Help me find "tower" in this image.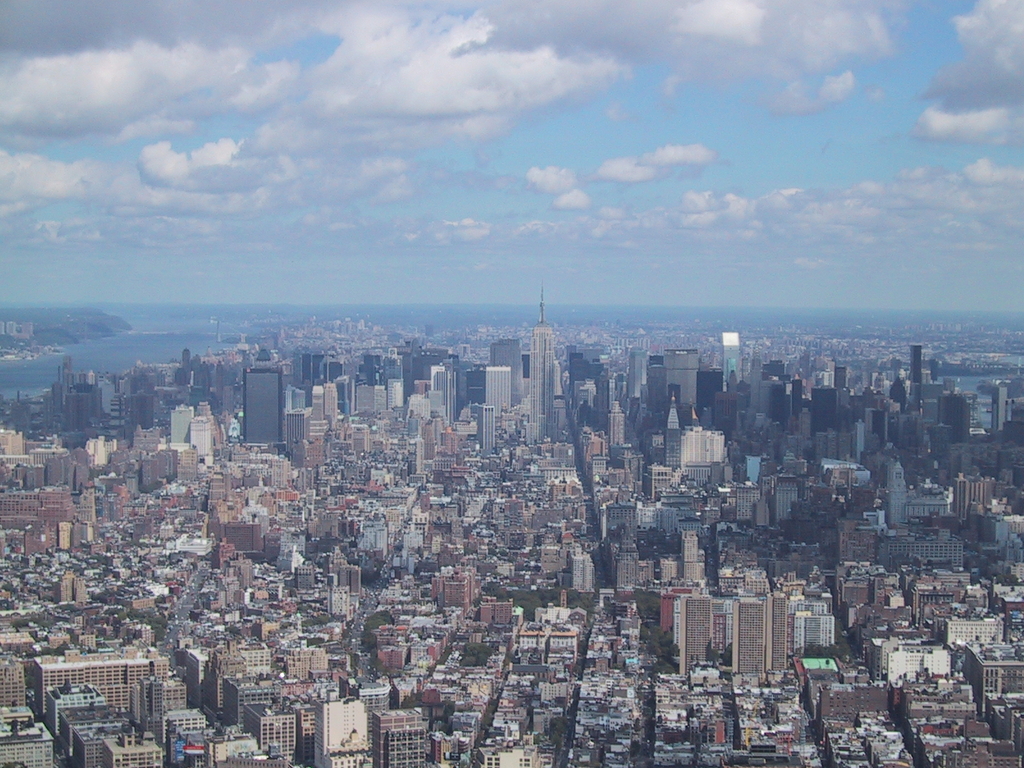
Found it: left=189, top=417, right=220, bottom=470.
